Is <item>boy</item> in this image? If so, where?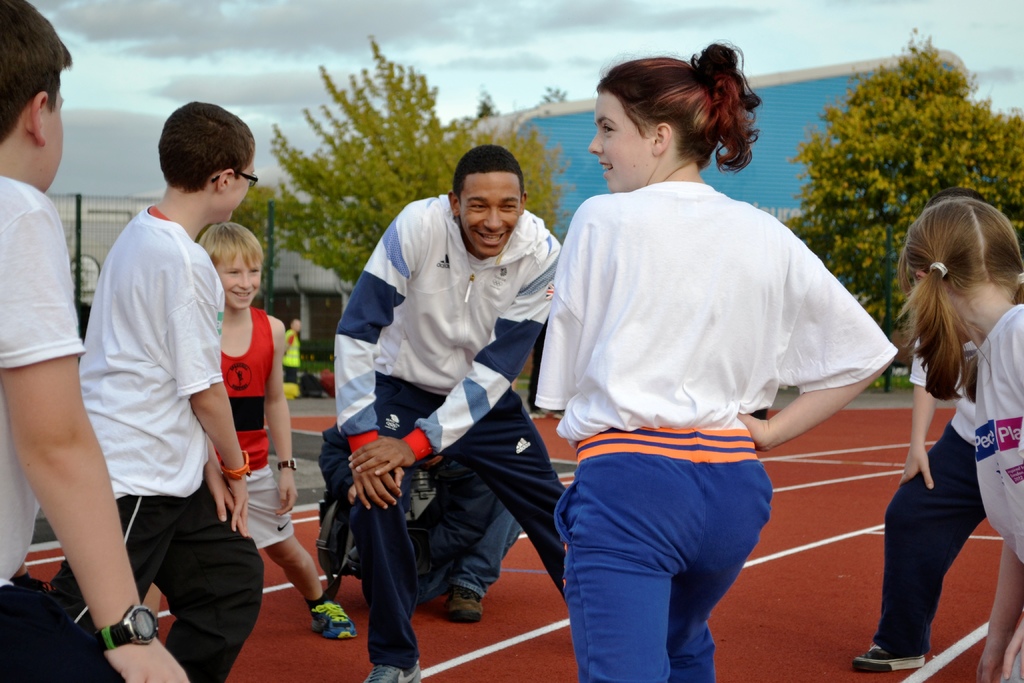
Yes, at {"x1": 199, "y1": 224, "x2": 359, "y2": 645}.
